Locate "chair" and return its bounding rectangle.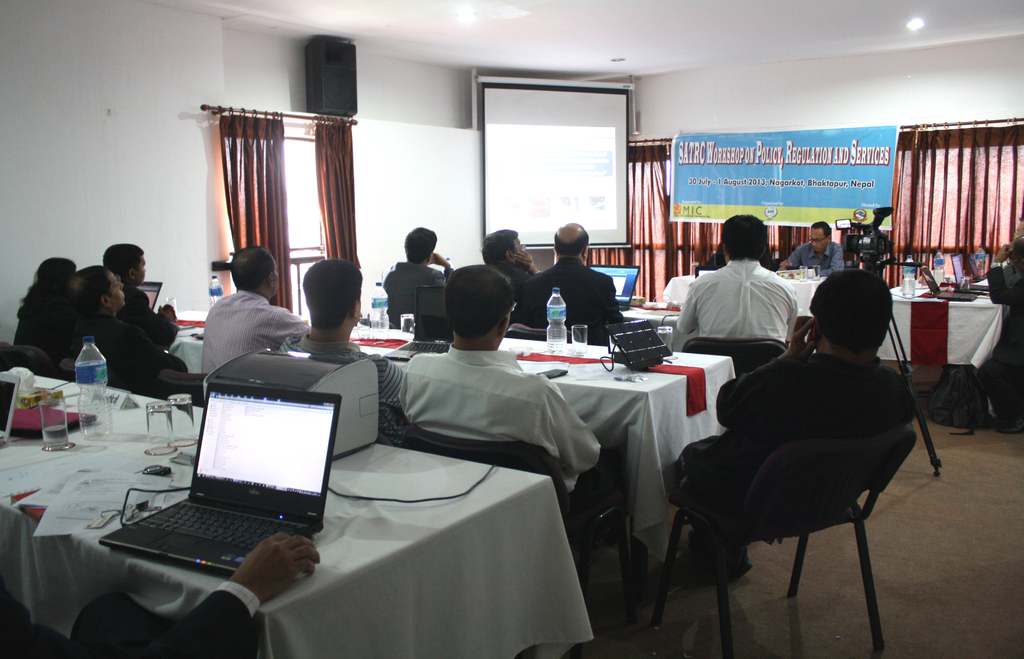
left=399, top=423, right=644, bottom=638.
